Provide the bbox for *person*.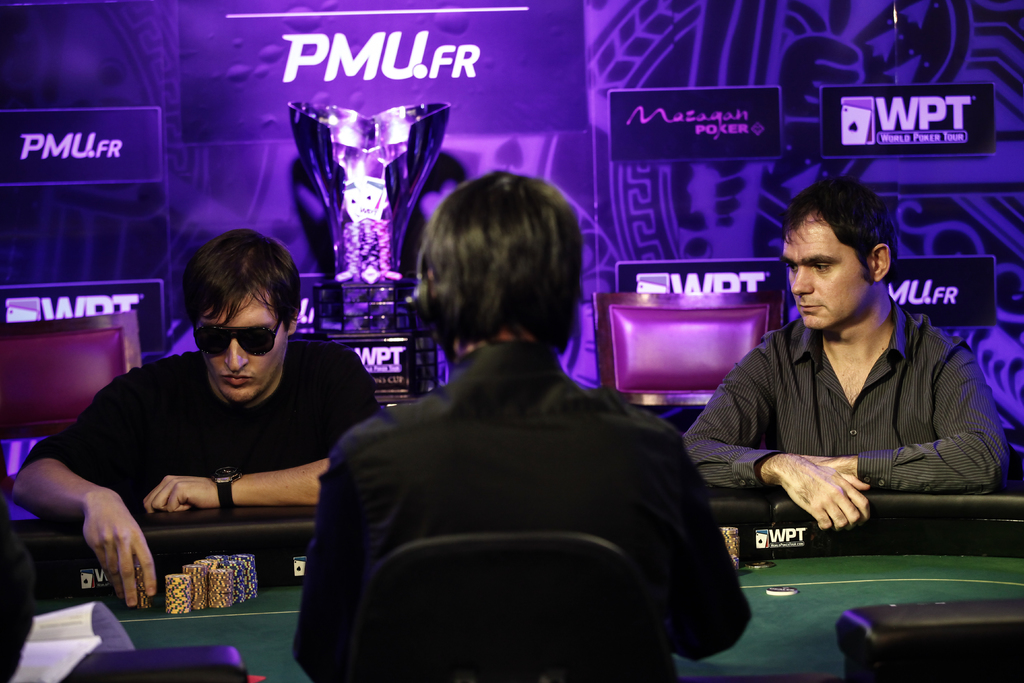
crop(19, 236, 389, 614).
